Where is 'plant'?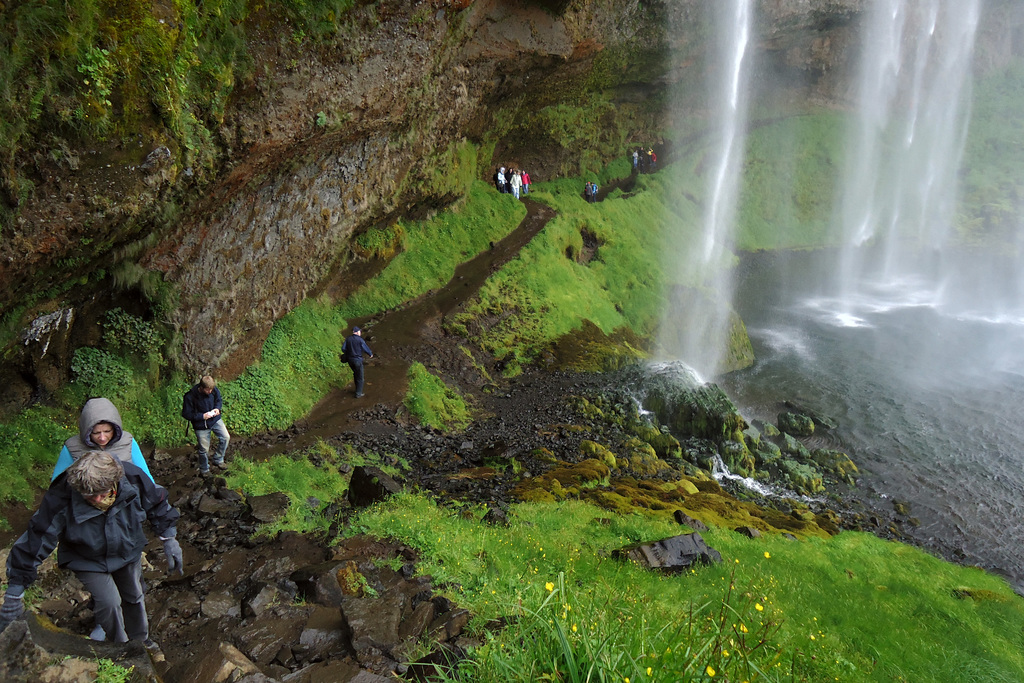
crop(391, 357, 472, 424).
